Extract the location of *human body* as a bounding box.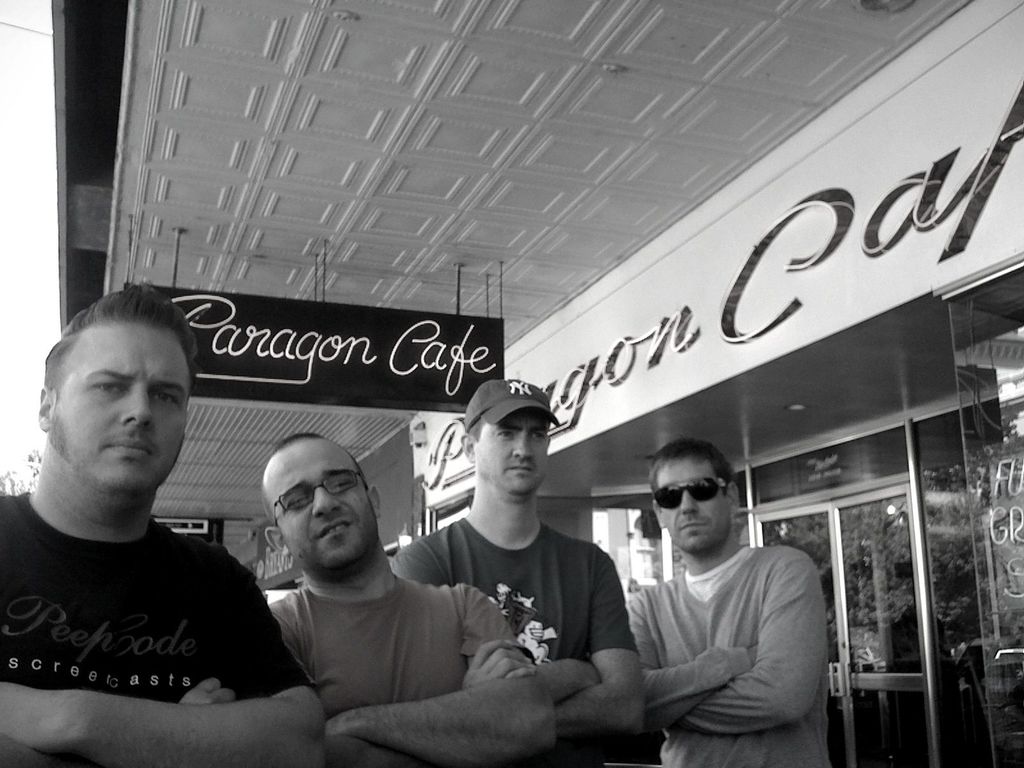
left=620, top=437, right=834, bottom=767.
